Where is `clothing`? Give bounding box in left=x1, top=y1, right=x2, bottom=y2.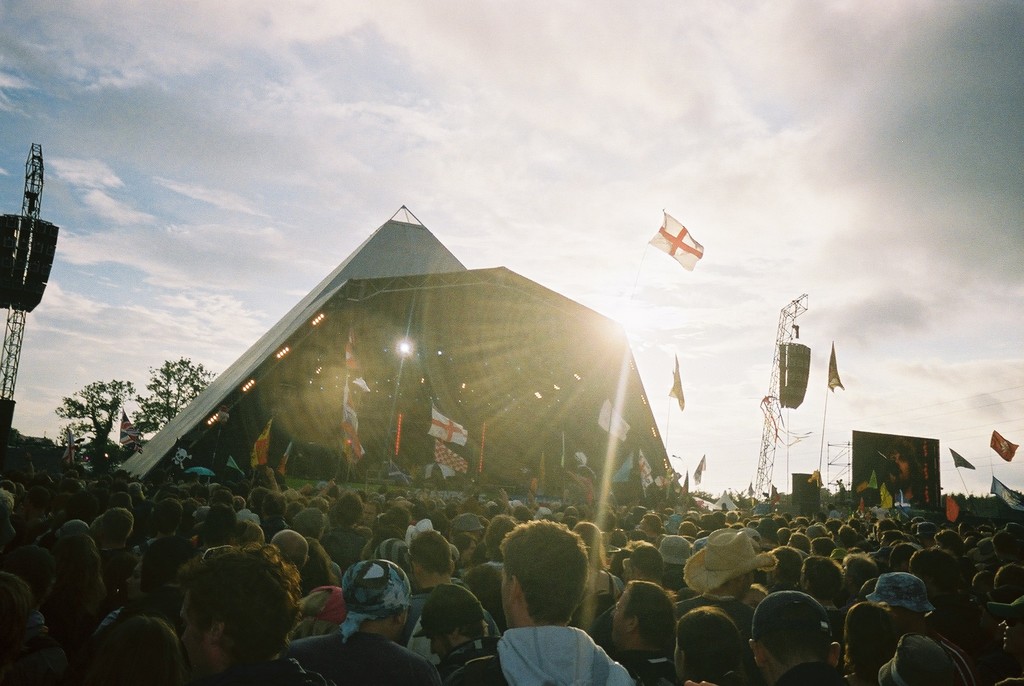
left=444, top=625, right=636, bottom=685.
